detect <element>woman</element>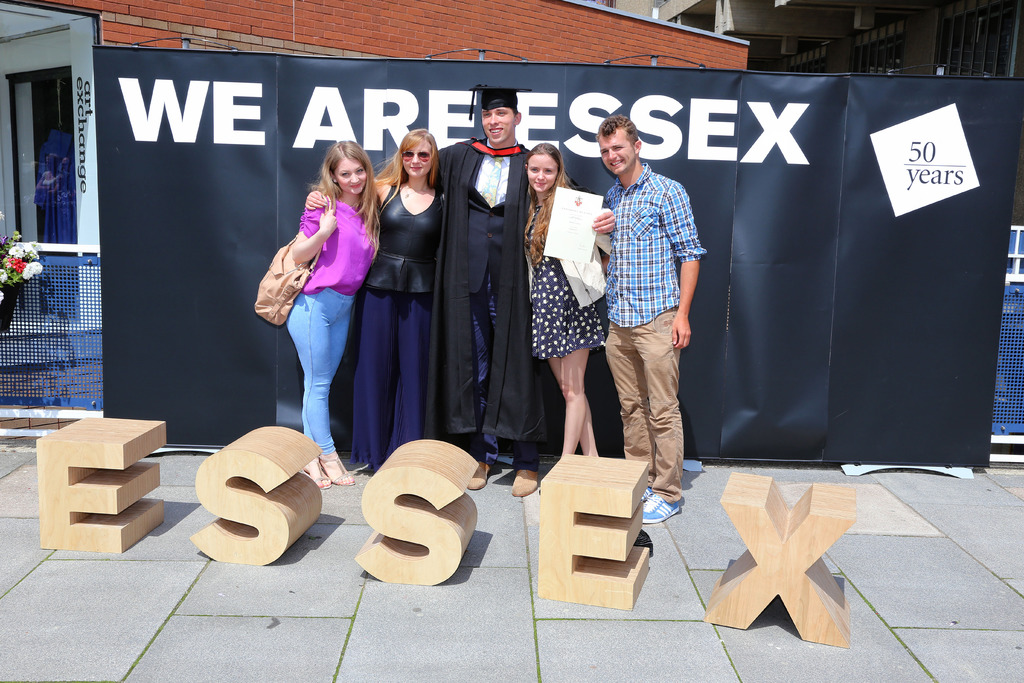
detection(522, 136, 611, 457)
